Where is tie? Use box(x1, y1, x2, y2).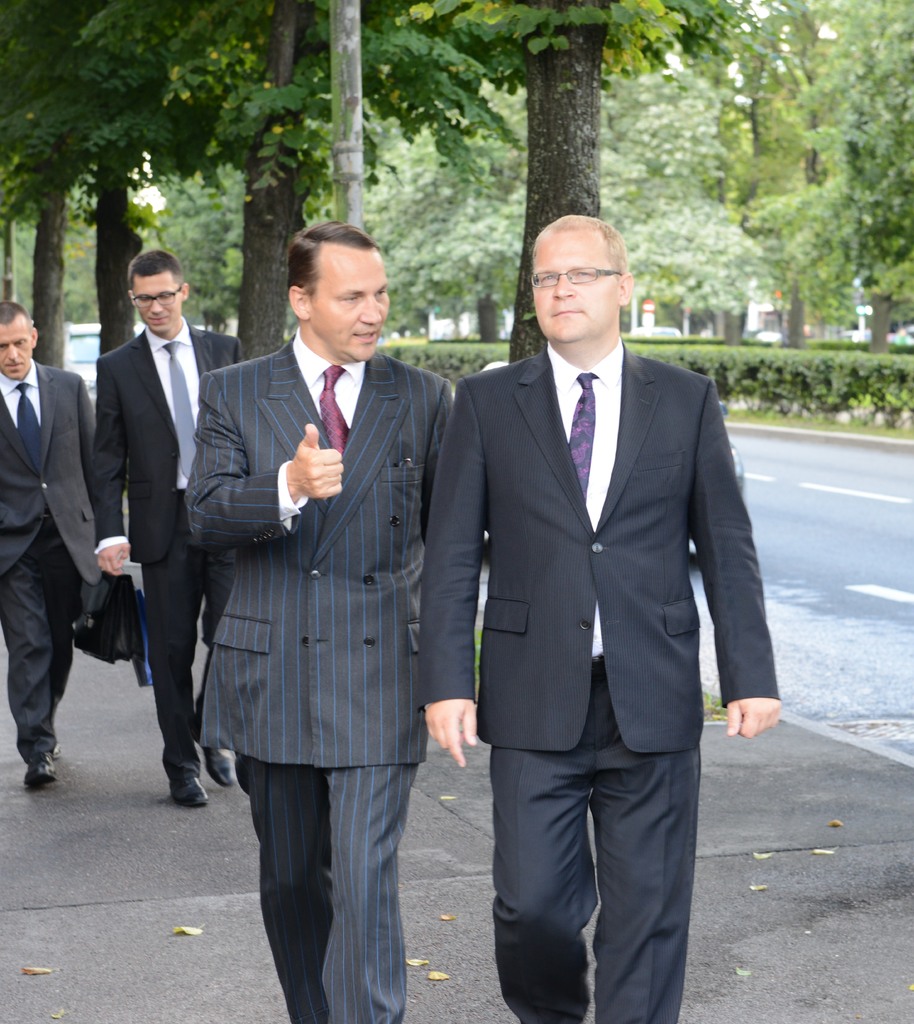
box(571, 372, 597, 500).
